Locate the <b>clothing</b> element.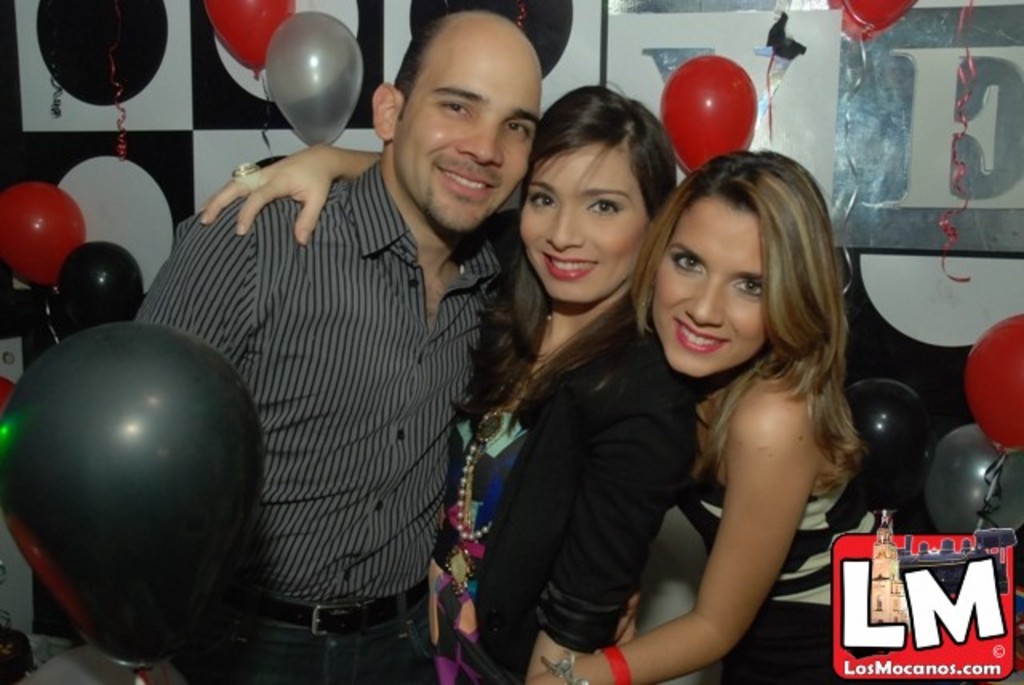
Element bbox: <region>680, 472, 880, 683</region>.
